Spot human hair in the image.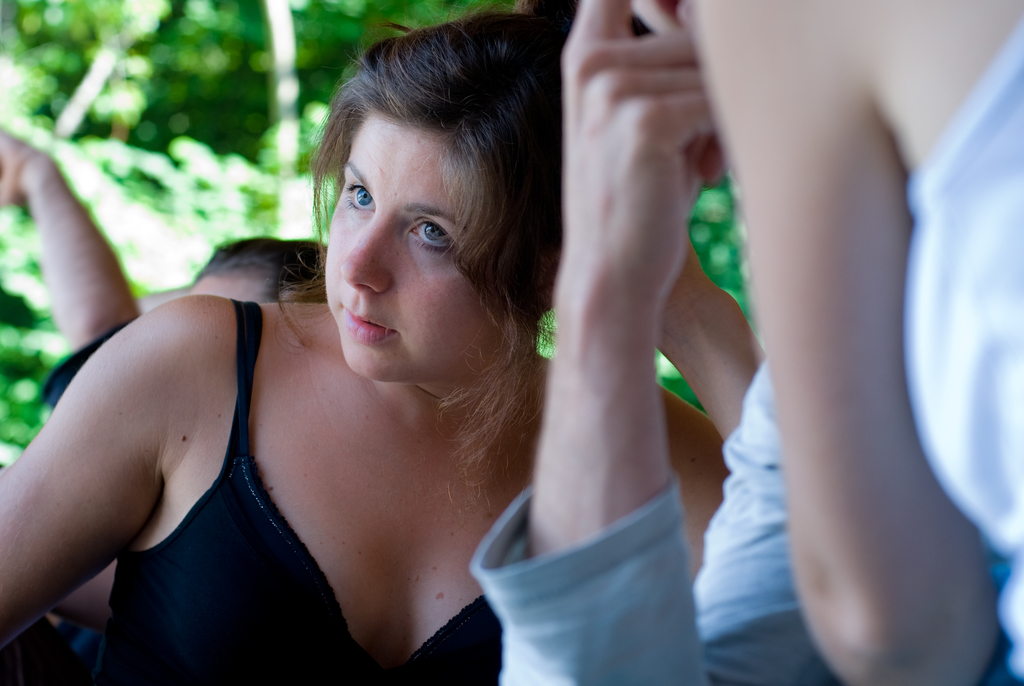
human hair found at [292,7,551,404].
